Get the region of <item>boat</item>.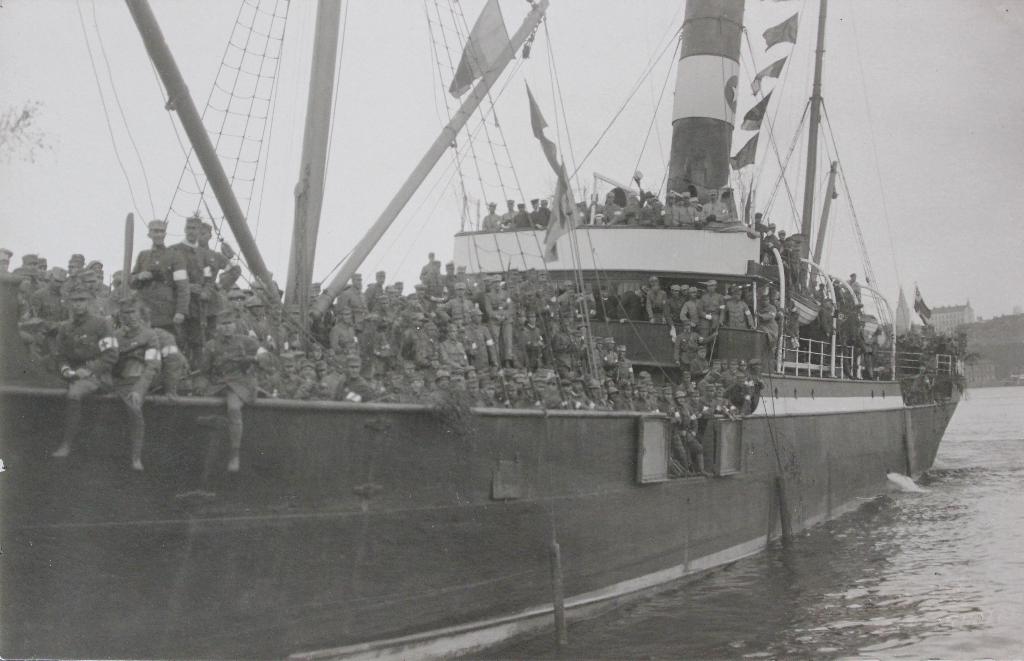
left=23, top=15, right=1023, bottom=635.
